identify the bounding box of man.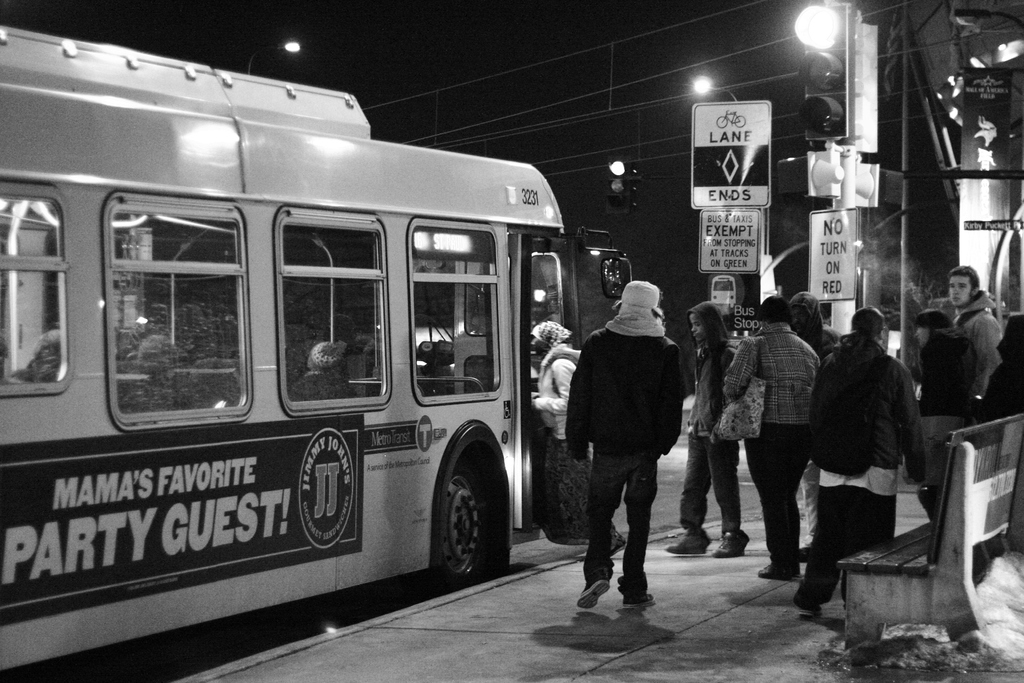
944, 267, 1004, 409.
